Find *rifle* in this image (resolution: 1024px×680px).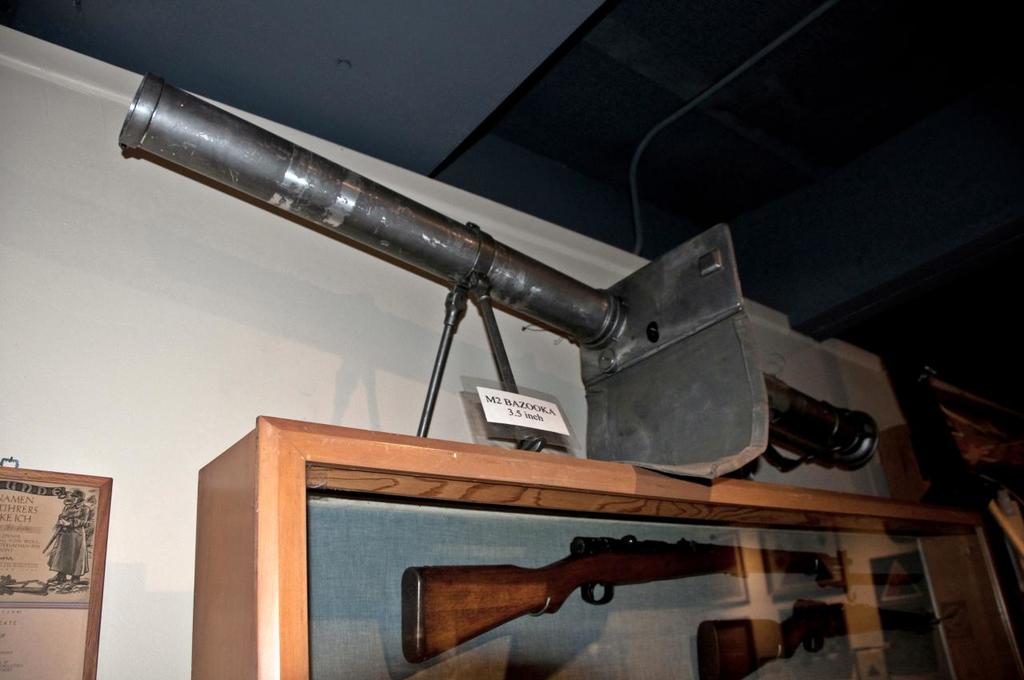
(115, 77, 877, 450).
